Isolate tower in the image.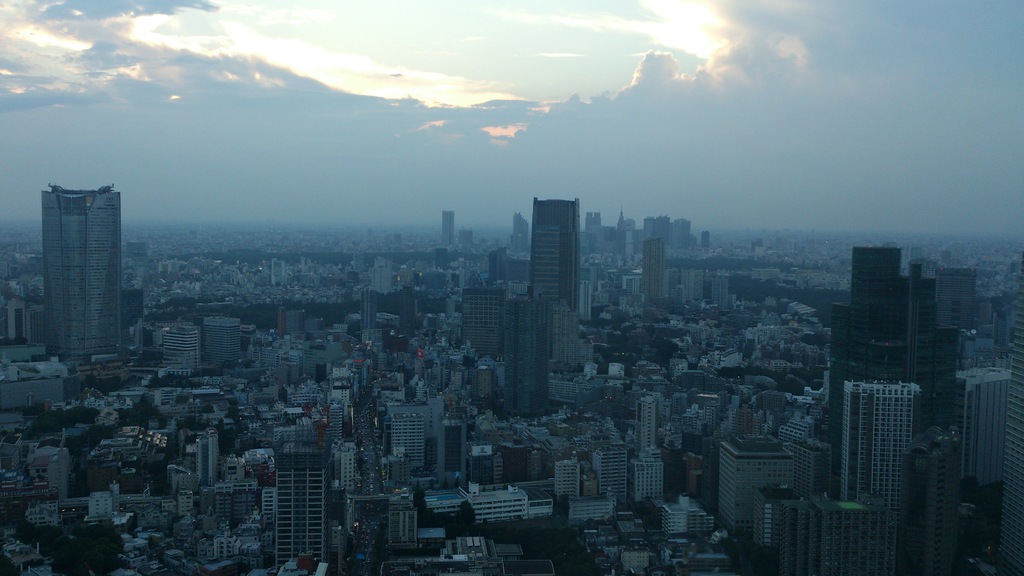
Isolated region: Rect(951, 361, 1012, 488).
